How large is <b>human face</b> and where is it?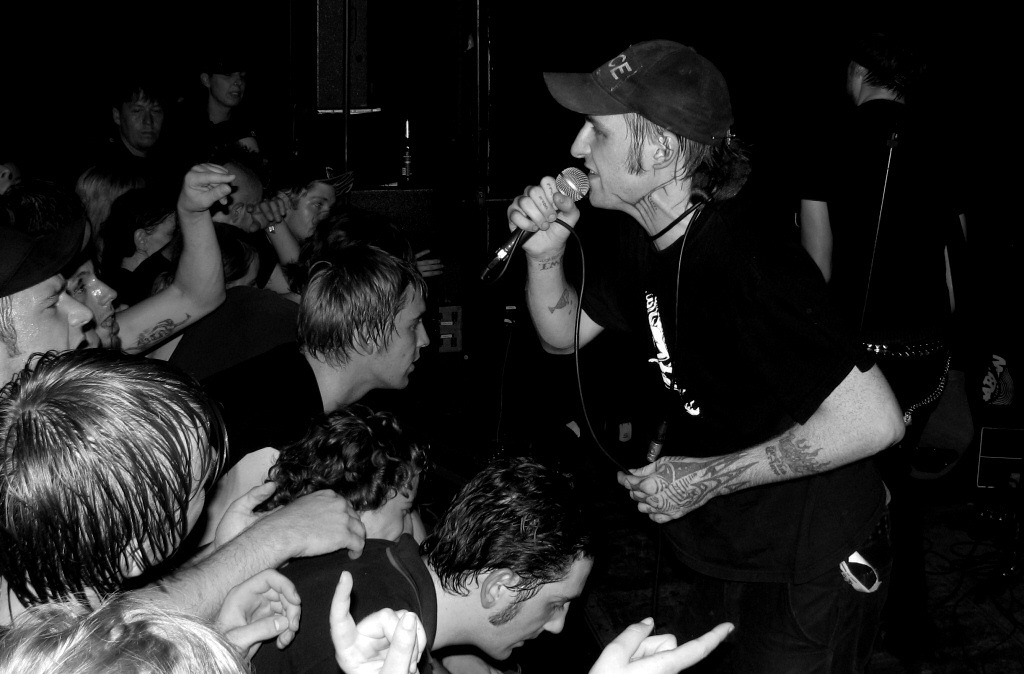
Bounding box: x1=212, y1=72, x2=245, y2=108.
